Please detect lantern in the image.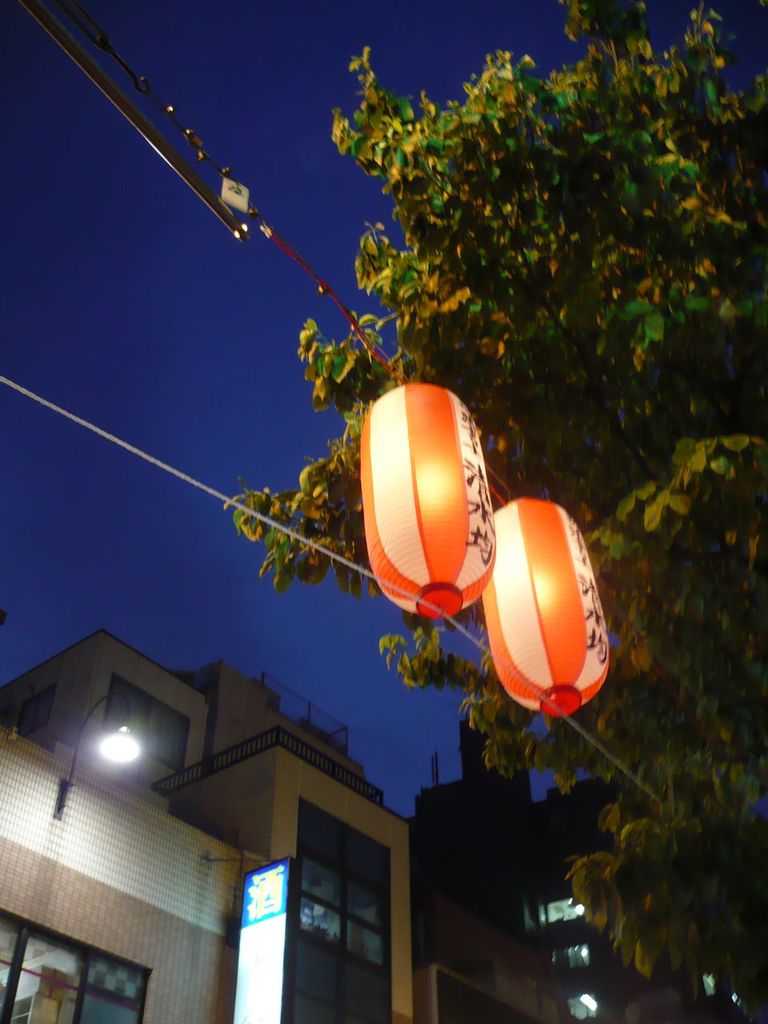
rect(357, 378, 494, 614).
